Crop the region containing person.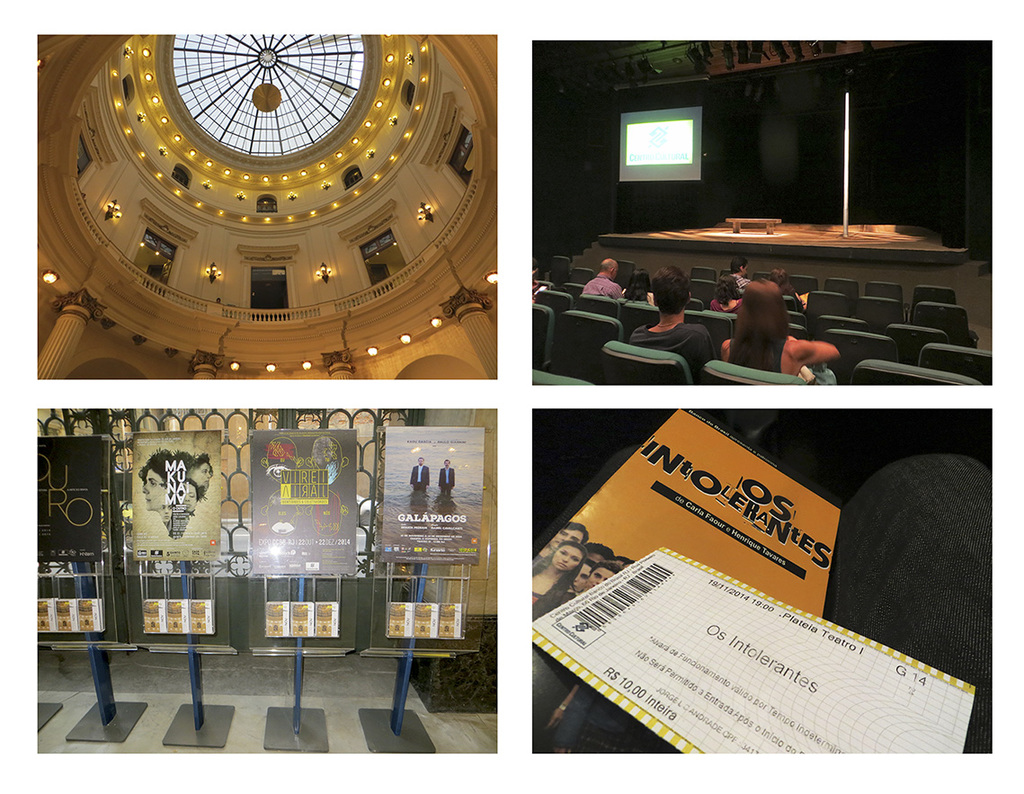
Crop region: bbox=[436, 460, 467, 491].
